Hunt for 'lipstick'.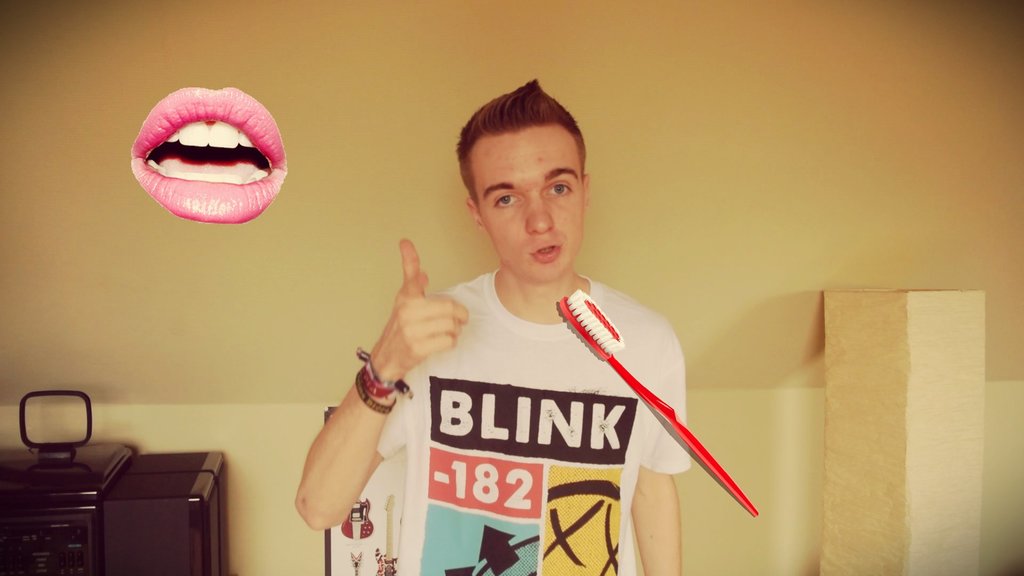
Hunted down at box=[127, 88, 289, 227].
